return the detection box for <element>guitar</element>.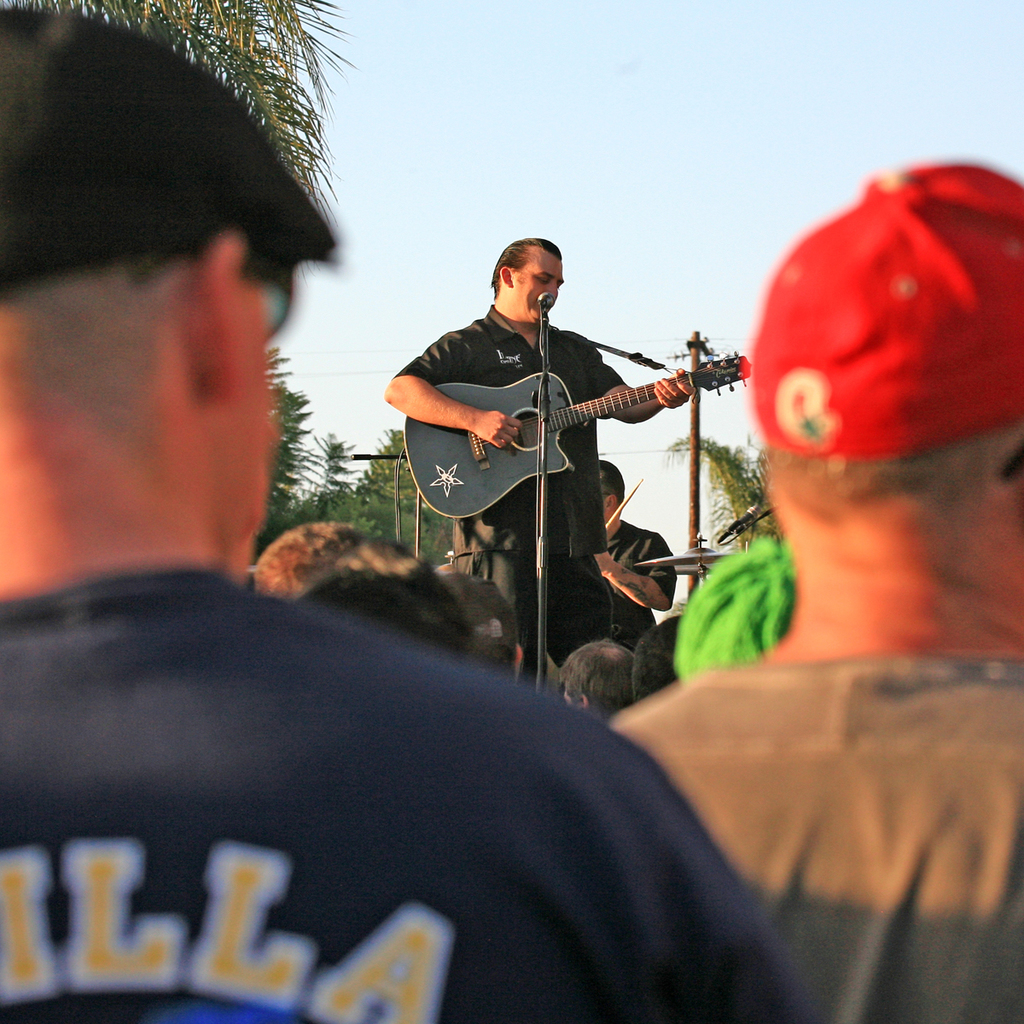
(x1=400, y1=339, x2=749, y2=524).
